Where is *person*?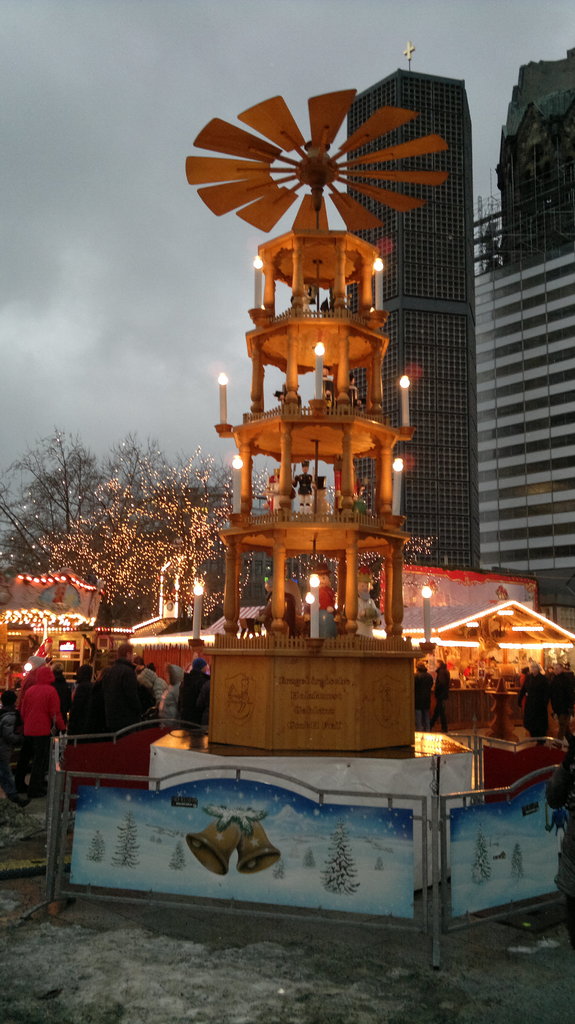
[left=551, top=657, right=574, bottom=746].
